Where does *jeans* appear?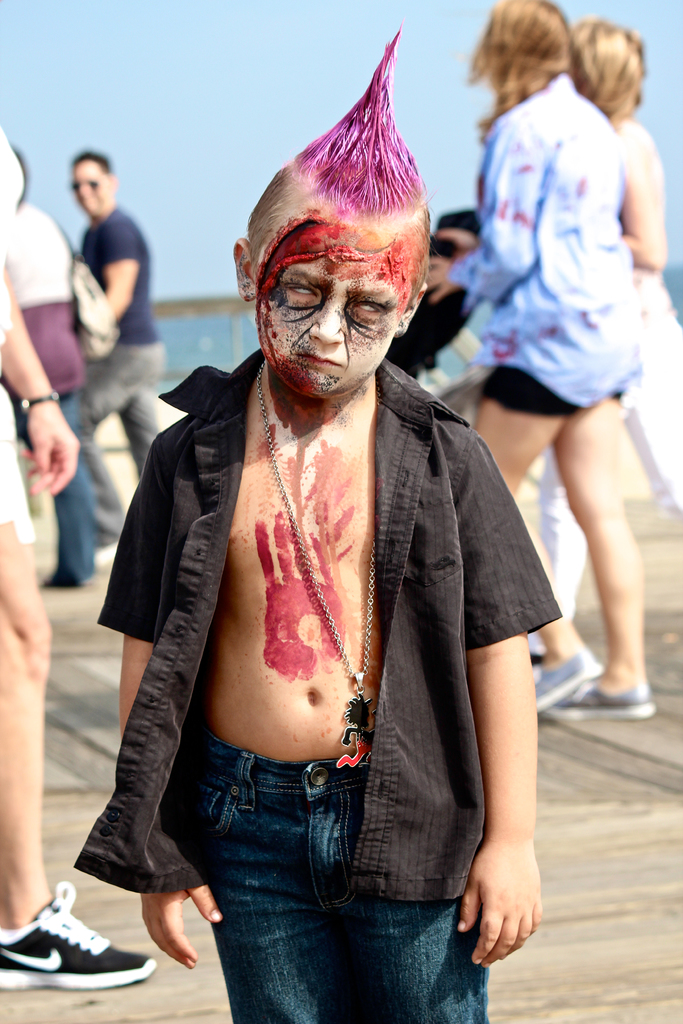
Appears at 77, 383, 161, 536.
